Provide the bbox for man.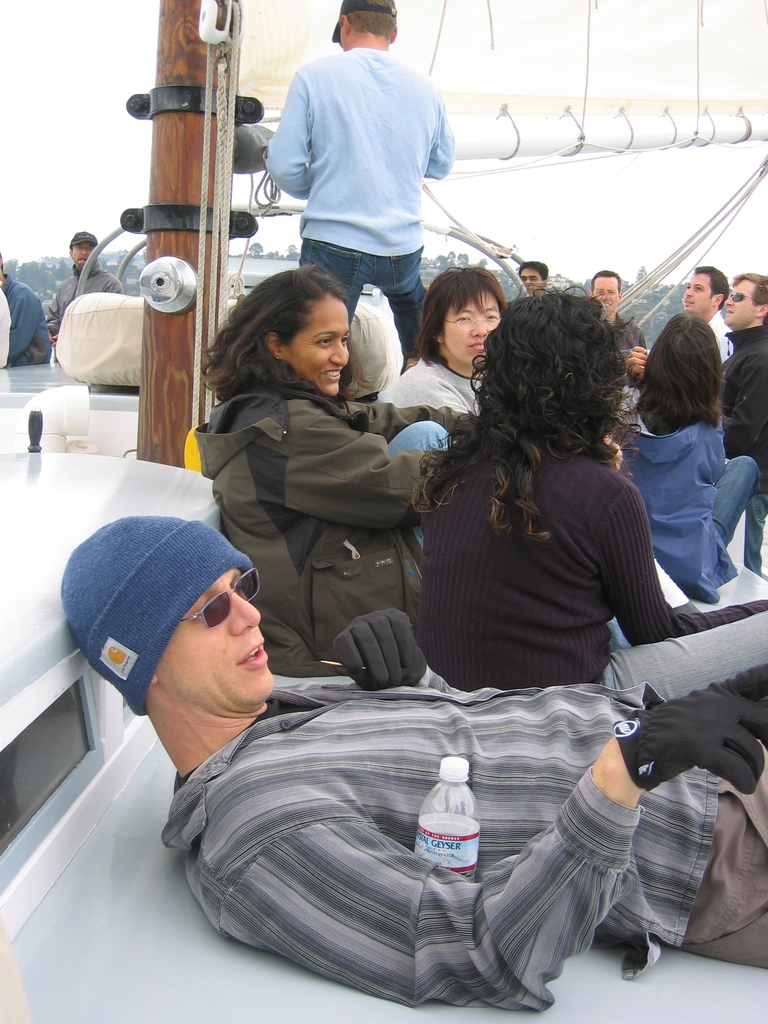
BBox(577, 266, 658, 450).
